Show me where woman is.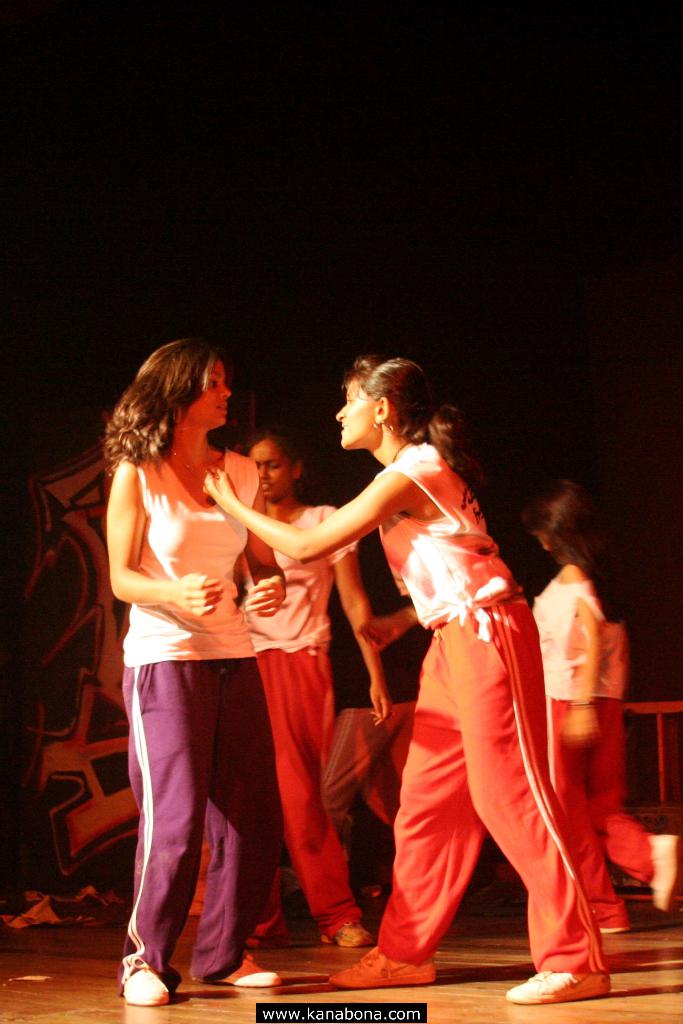
woman is at 88:346:317:978.
